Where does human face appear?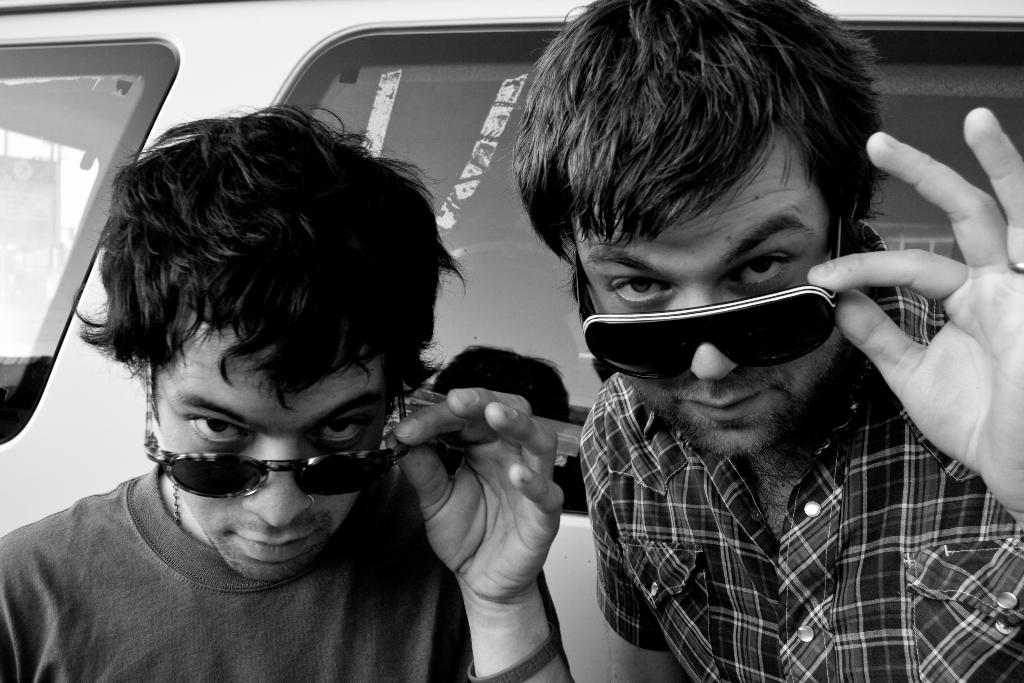
Appears at (154, 309, 401, 582).
